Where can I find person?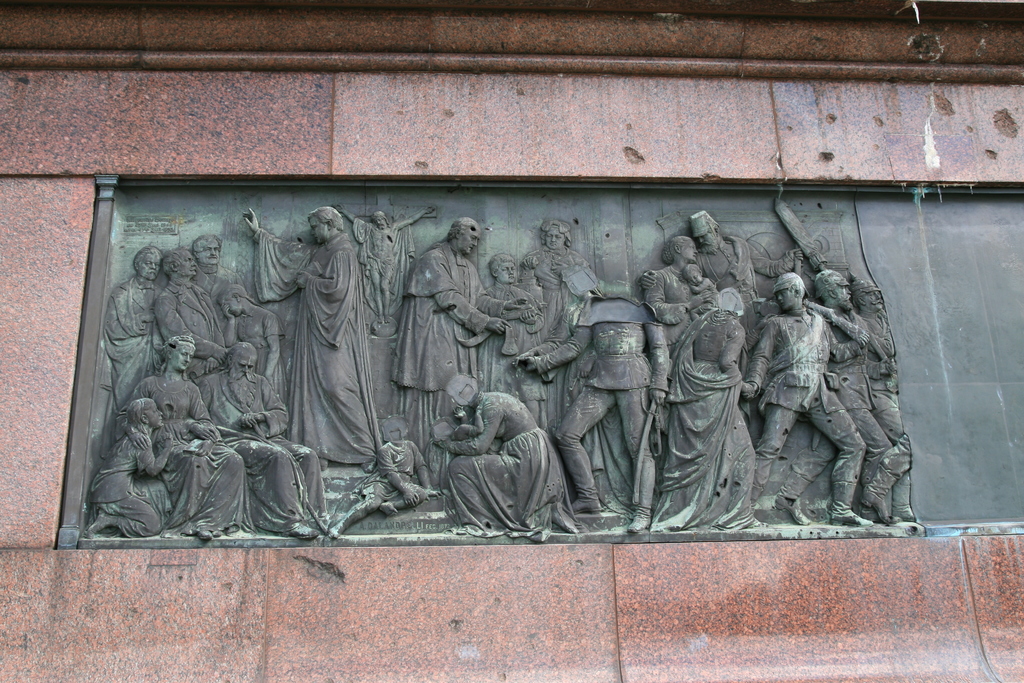
You can find it at rect(150, 241, 227, 371).
